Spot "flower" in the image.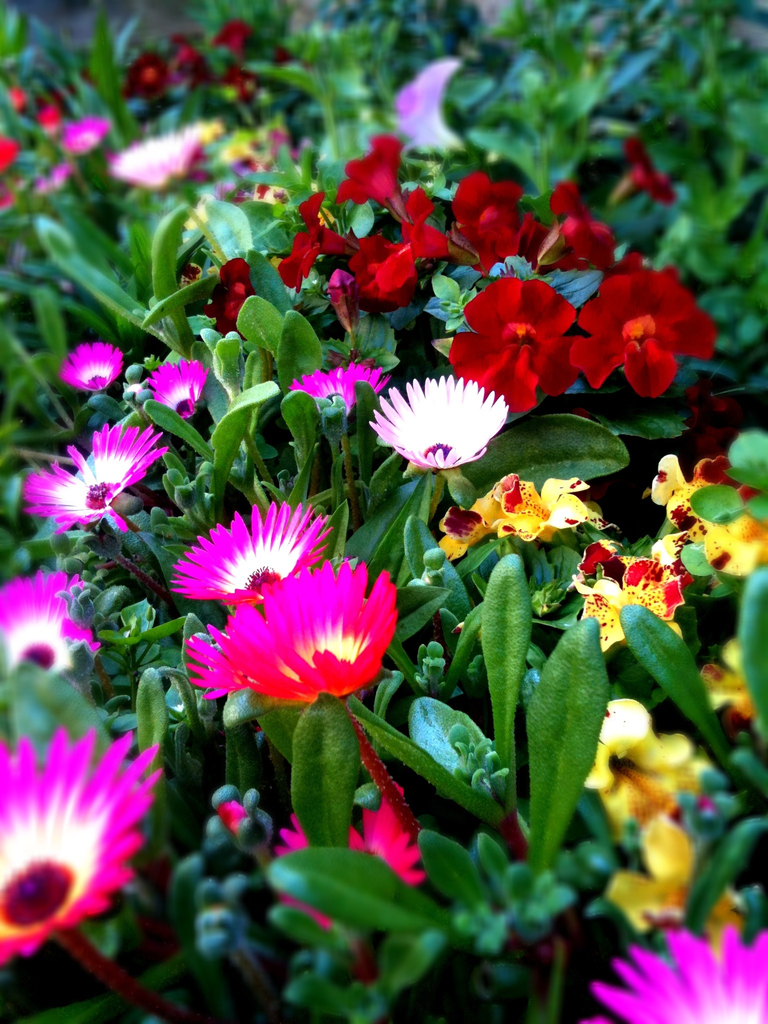
"flower" found at bbox=[60, 121, 100, 149].
